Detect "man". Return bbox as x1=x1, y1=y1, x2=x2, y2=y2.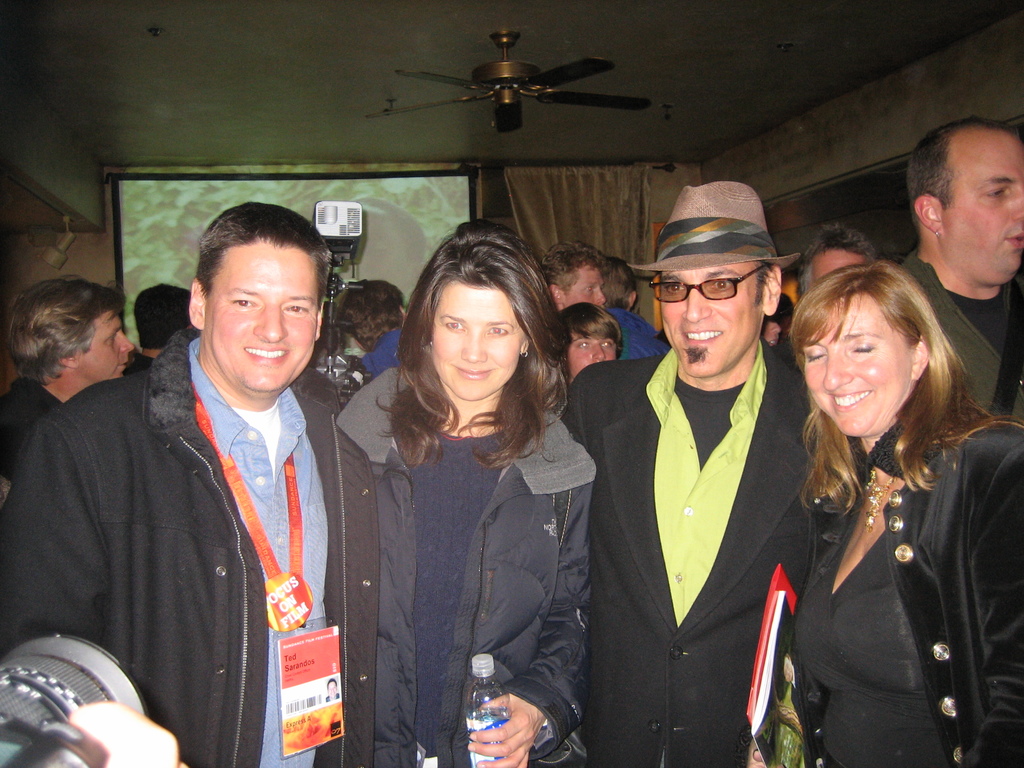
x1=532, y1=241, x2=603, y2=319.
